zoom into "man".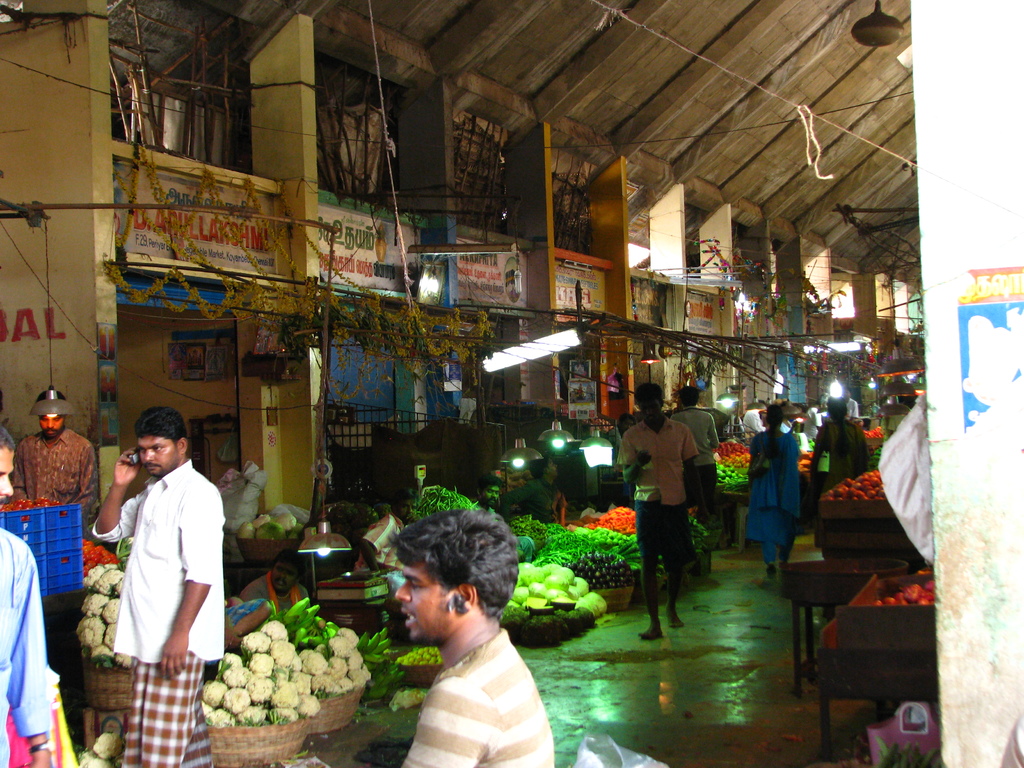
Zoom target: <bbox>0, 422, 54, 767</bbox>.
